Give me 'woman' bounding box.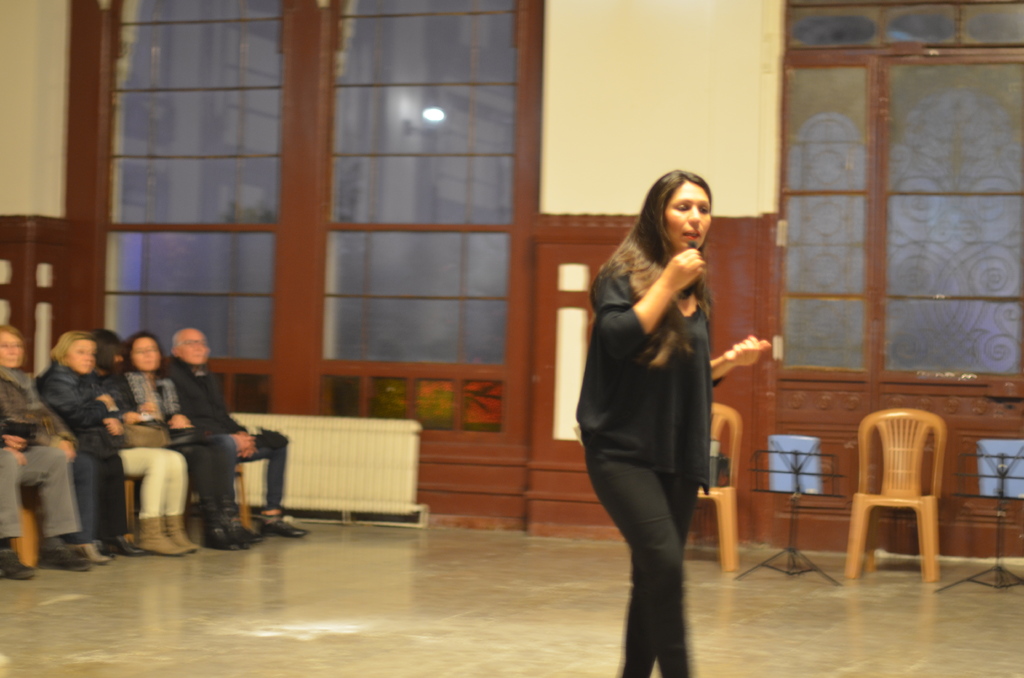
rect(0, 326, 121, 563).
